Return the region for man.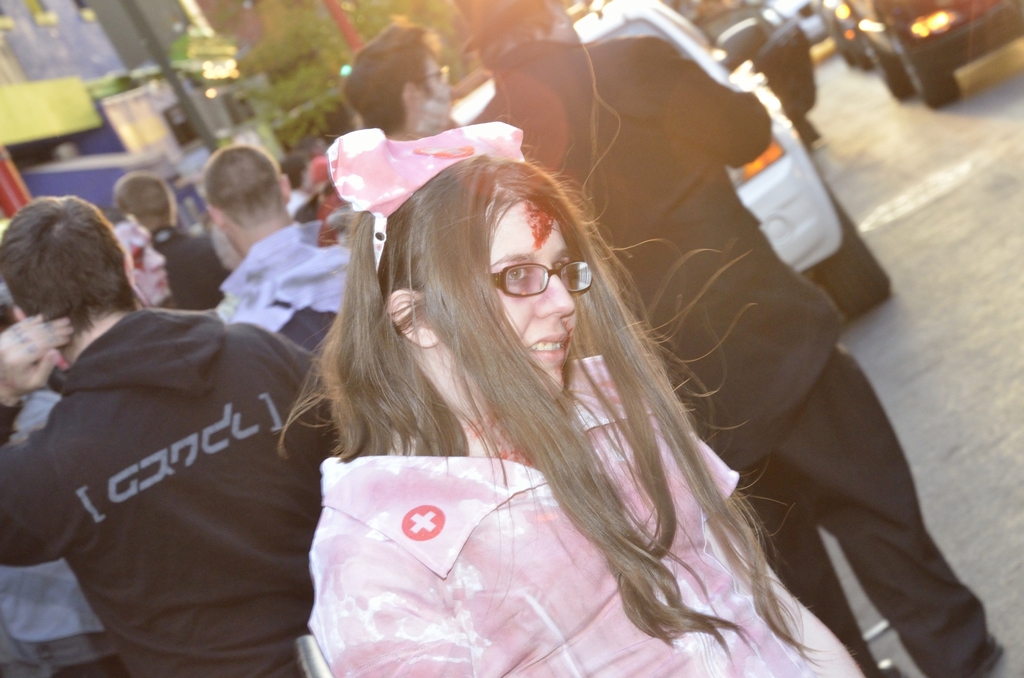
box=[112, 172, 228, 310].
